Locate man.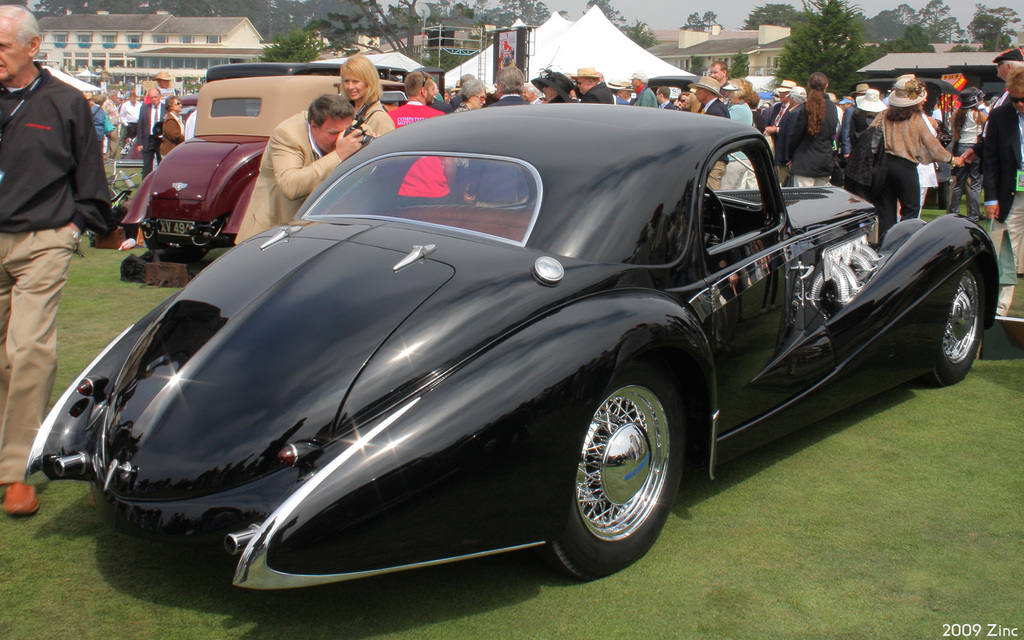
Bounding box: (654, 83, 680, 109).
